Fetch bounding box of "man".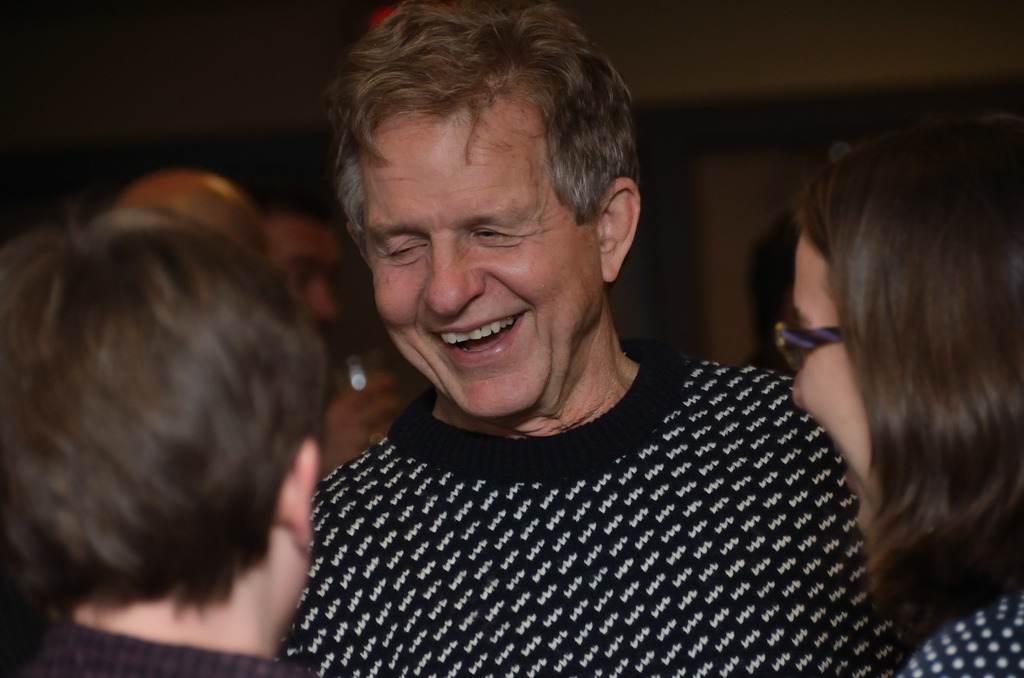
Bbox: [x1=264, y1=0, x2=934, y2=677].
